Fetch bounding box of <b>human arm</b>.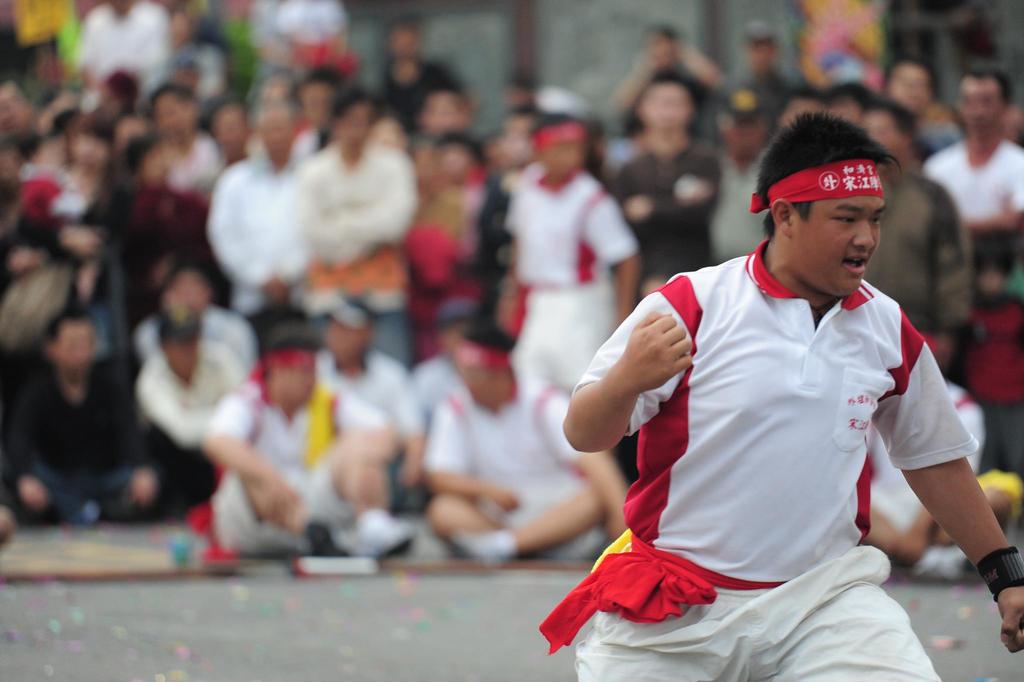
Bbox: x1=381, y1=368, x2=429, y2=488.
